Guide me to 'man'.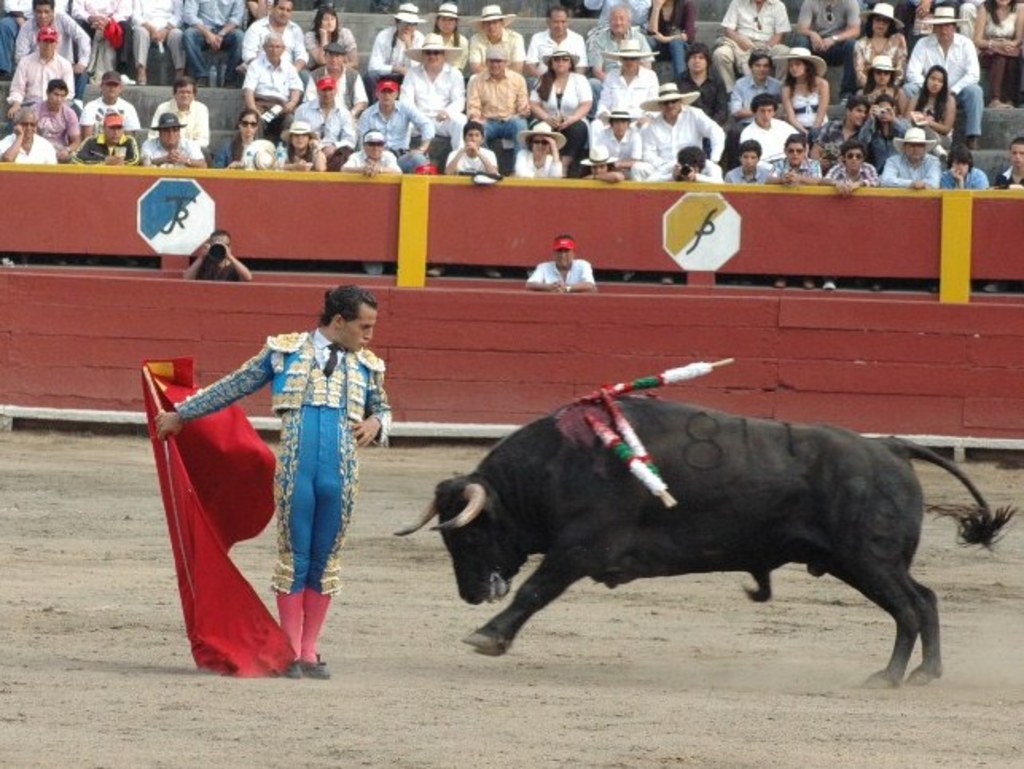
Guidance: <bbox>0, 0, 68, 80</bbox>.
